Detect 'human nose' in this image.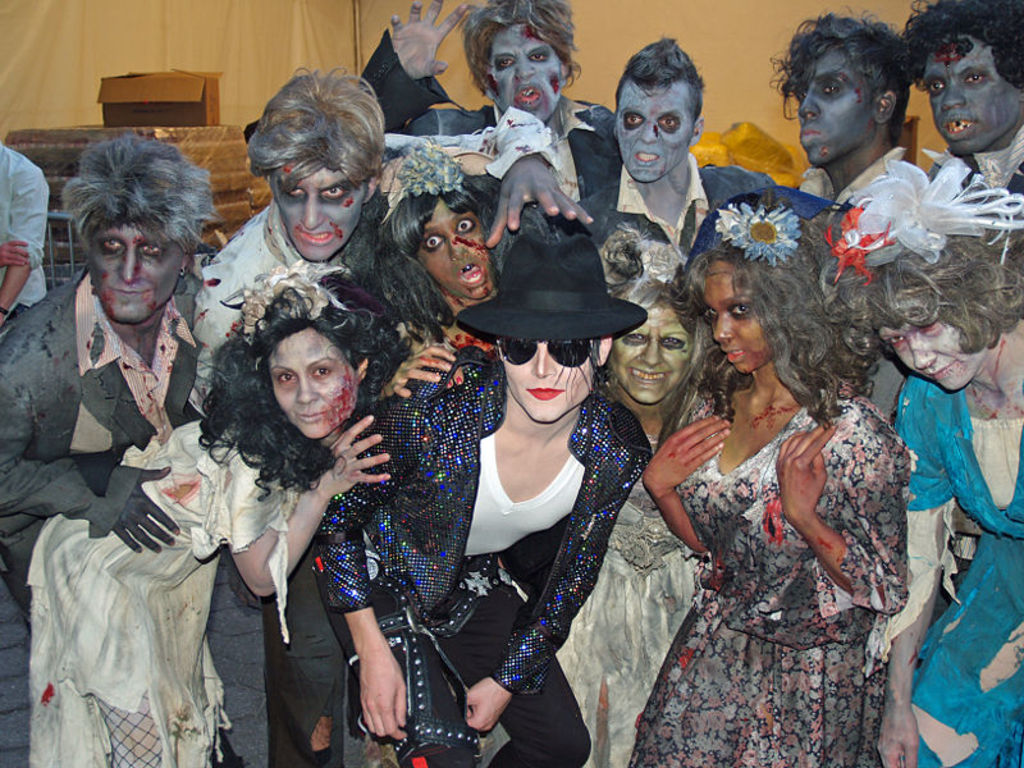
Detection: box=[800, 84, 819, 120].
